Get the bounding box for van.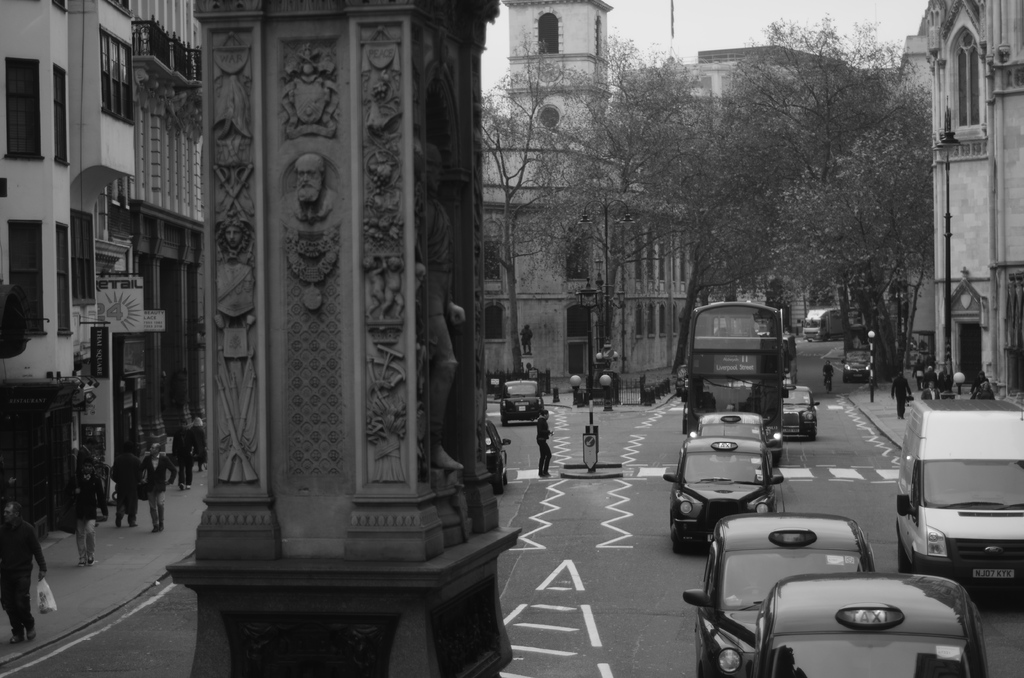
bbox=(801, 307, 844, 341).
